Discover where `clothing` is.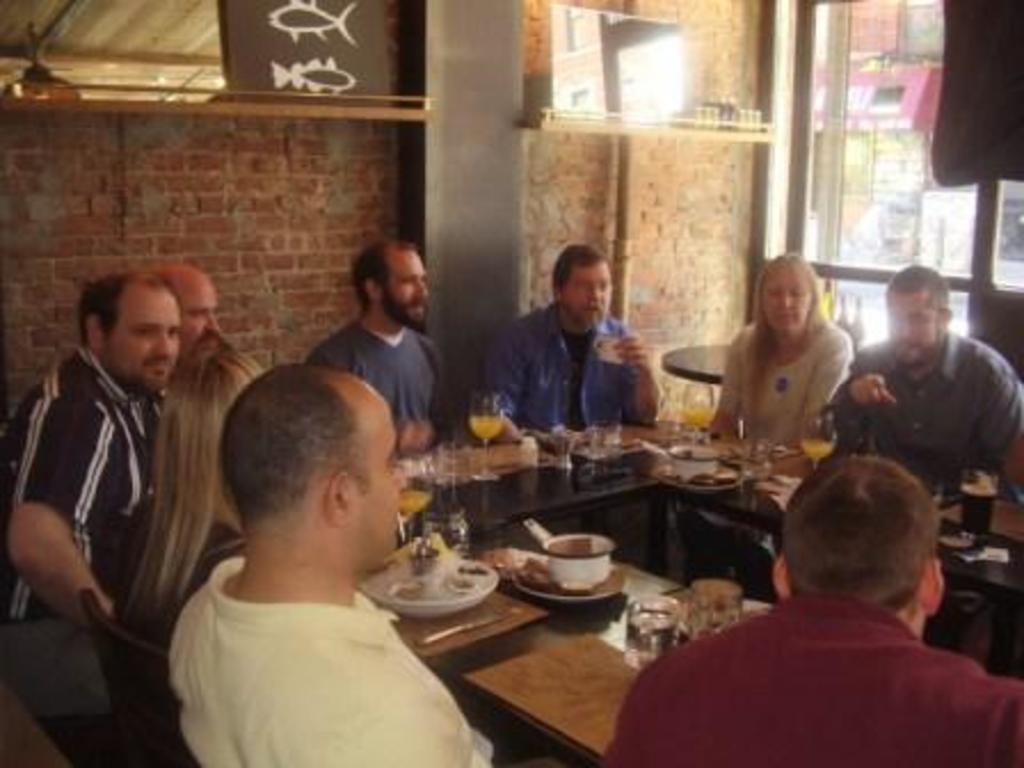
Discovered at bbox(715, 318, 857, 450).
